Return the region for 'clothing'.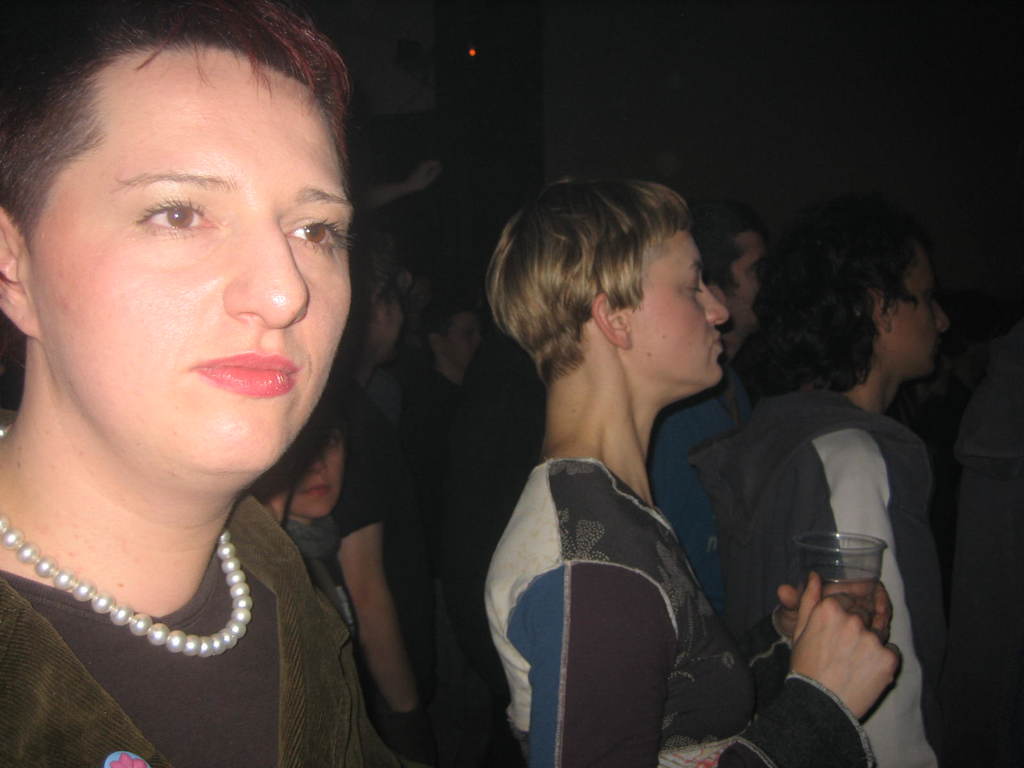
rect(336, 388, 444, 746).
